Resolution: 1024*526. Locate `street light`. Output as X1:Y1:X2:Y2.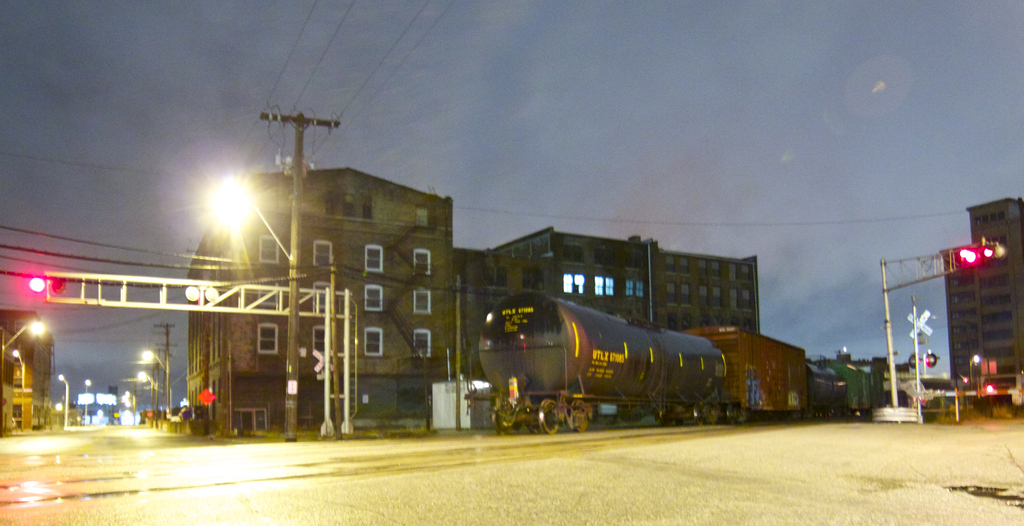
0:319:45:438.
